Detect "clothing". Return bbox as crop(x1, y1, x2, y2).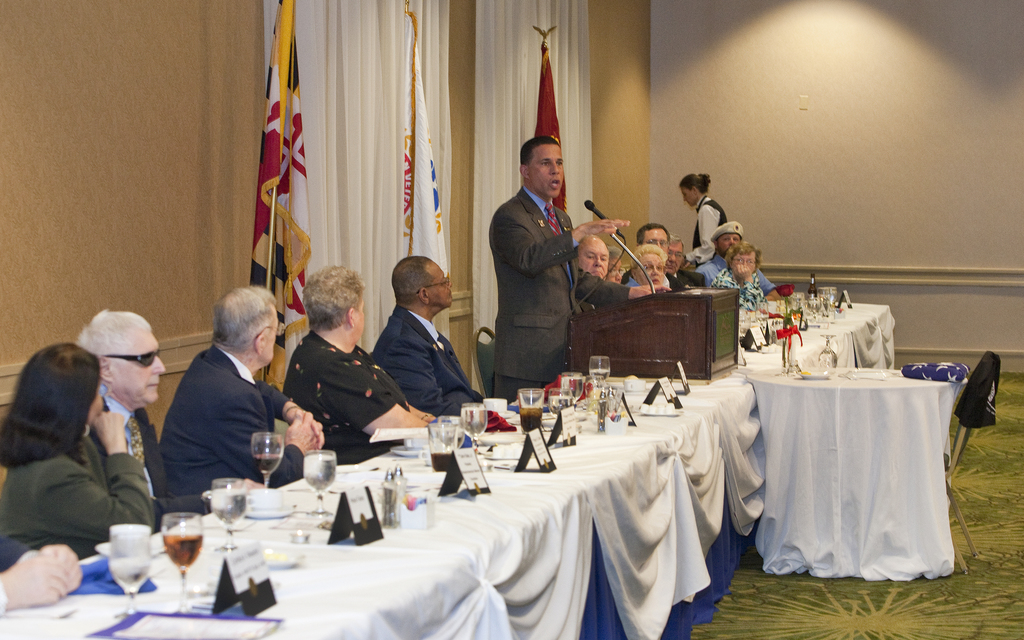
crop(0, 428, 156, 540).
